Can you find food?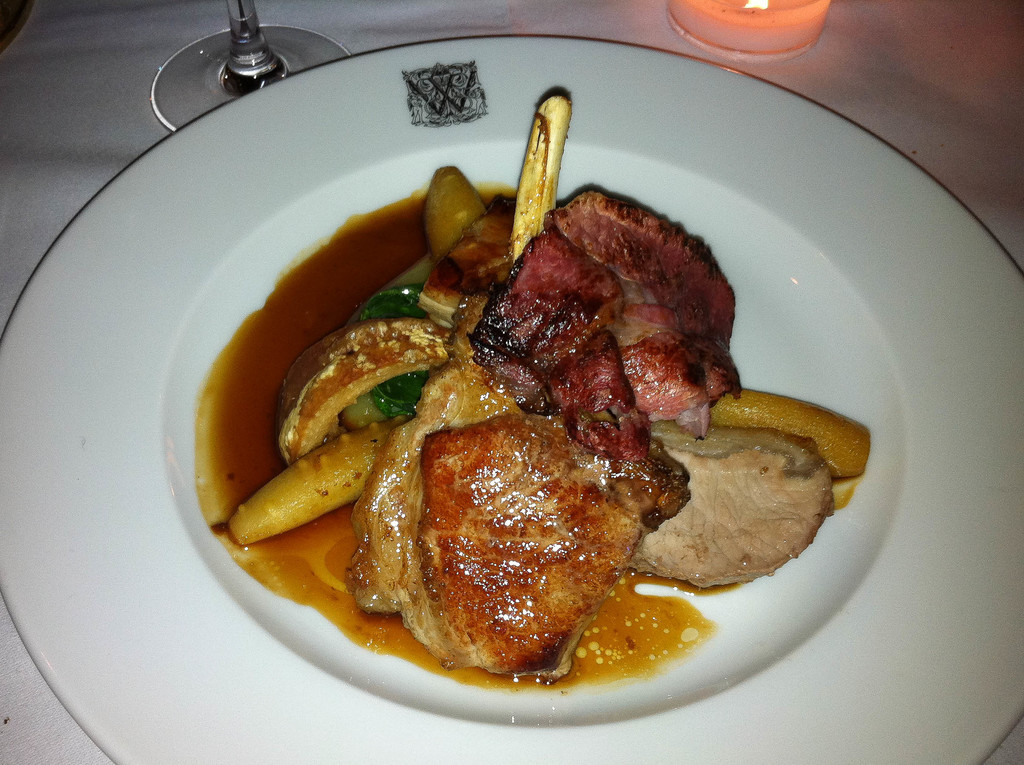
Yes, bounding box: <bbox>628, 428, 847, 588</bbox>.
